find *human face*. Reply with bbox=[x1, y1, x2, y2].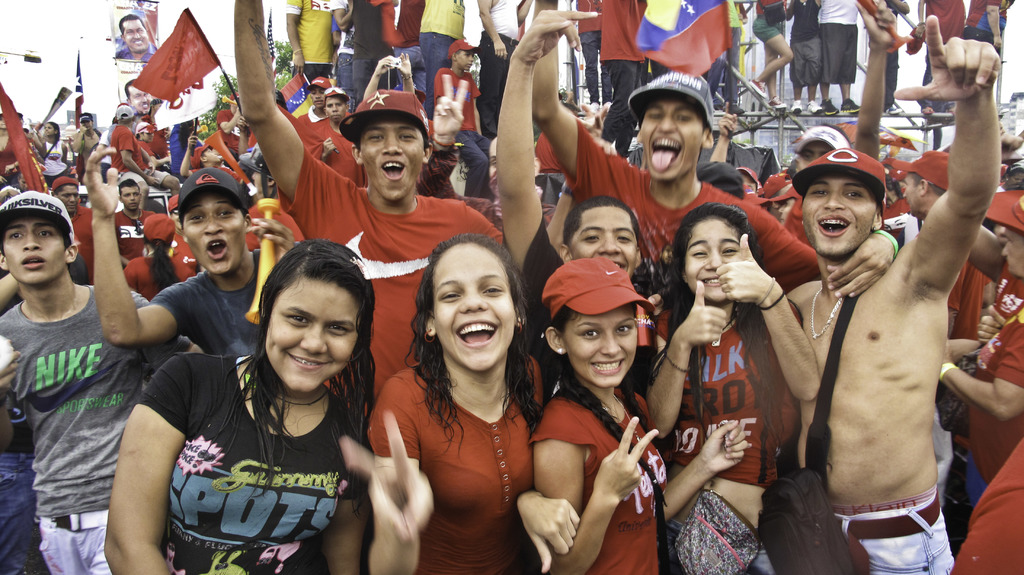
bbox=[684, 216, 739, 302].
